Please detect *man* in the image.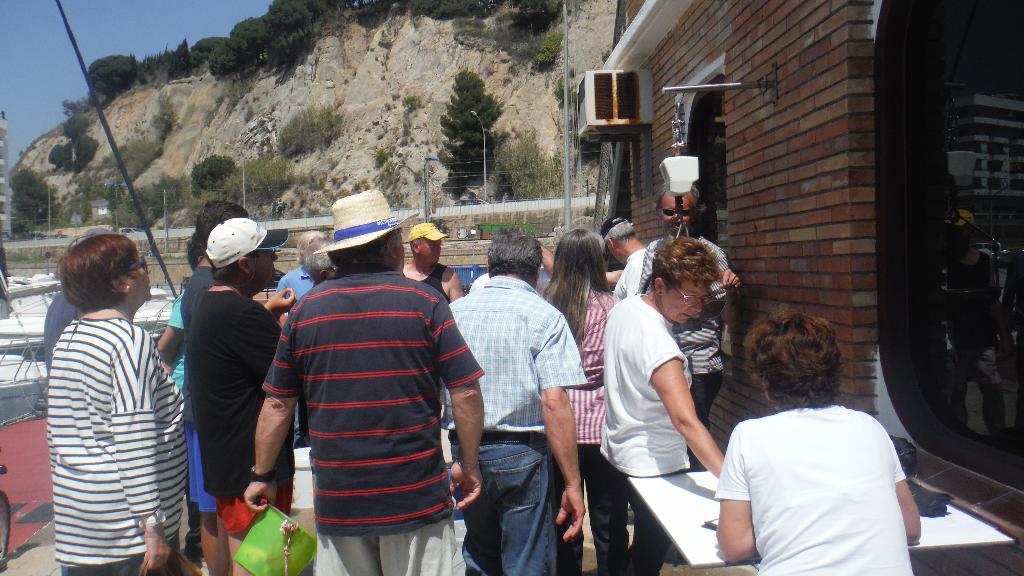
[451, 227, 585, 575].
